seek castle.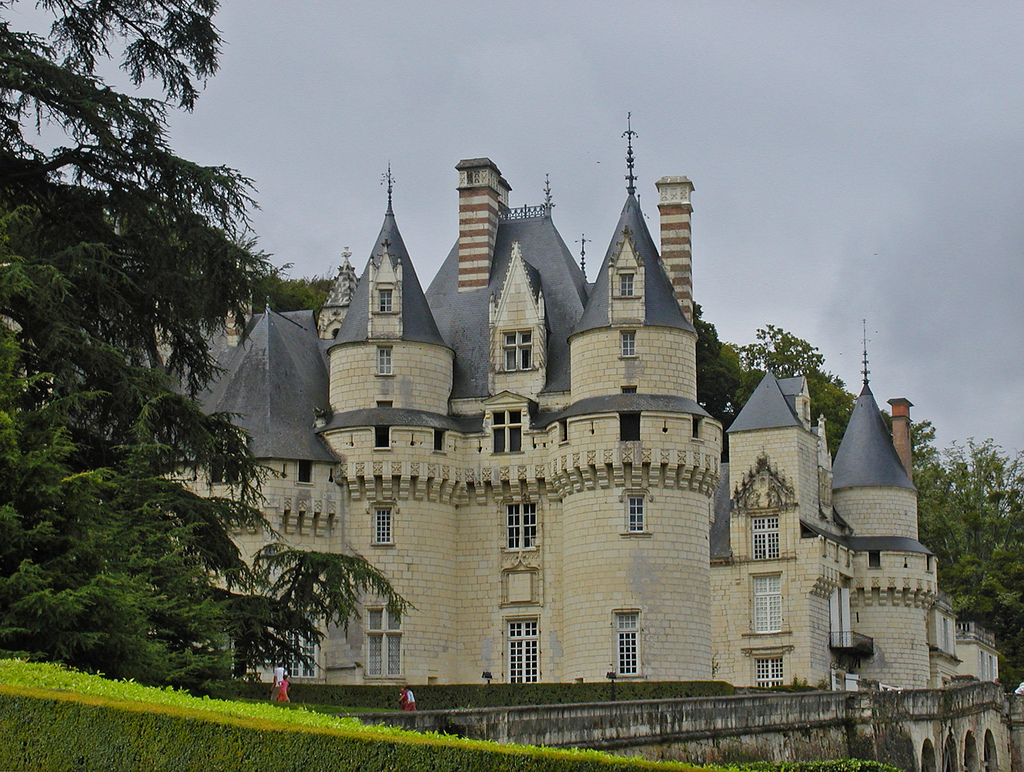
[left=144, top=102, right=947, bottom=746].
